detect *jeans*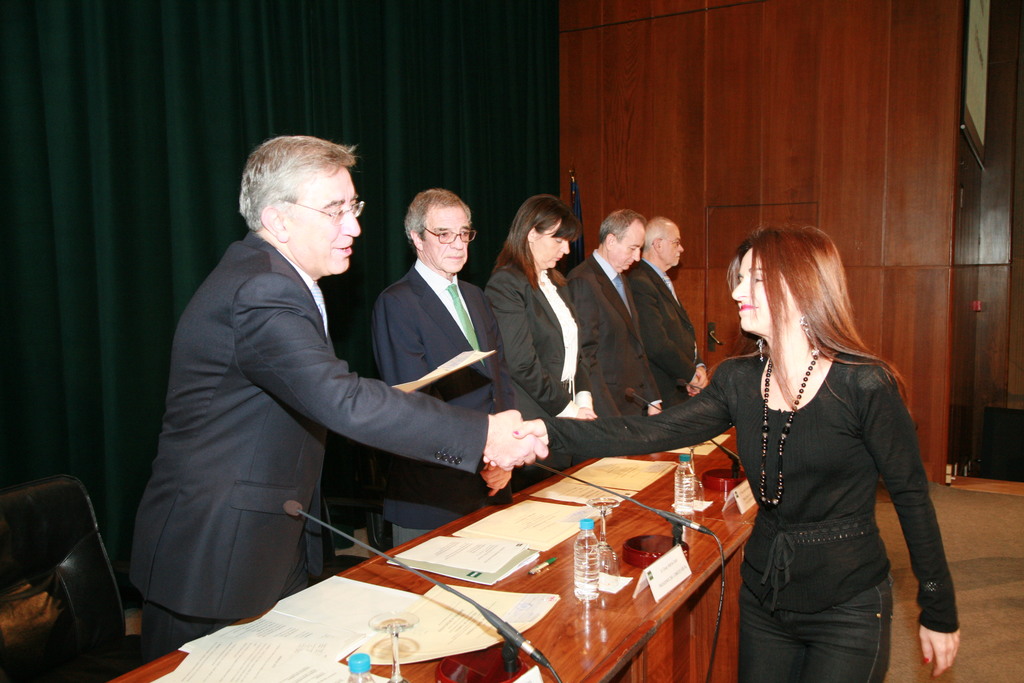
738 579 884 682
